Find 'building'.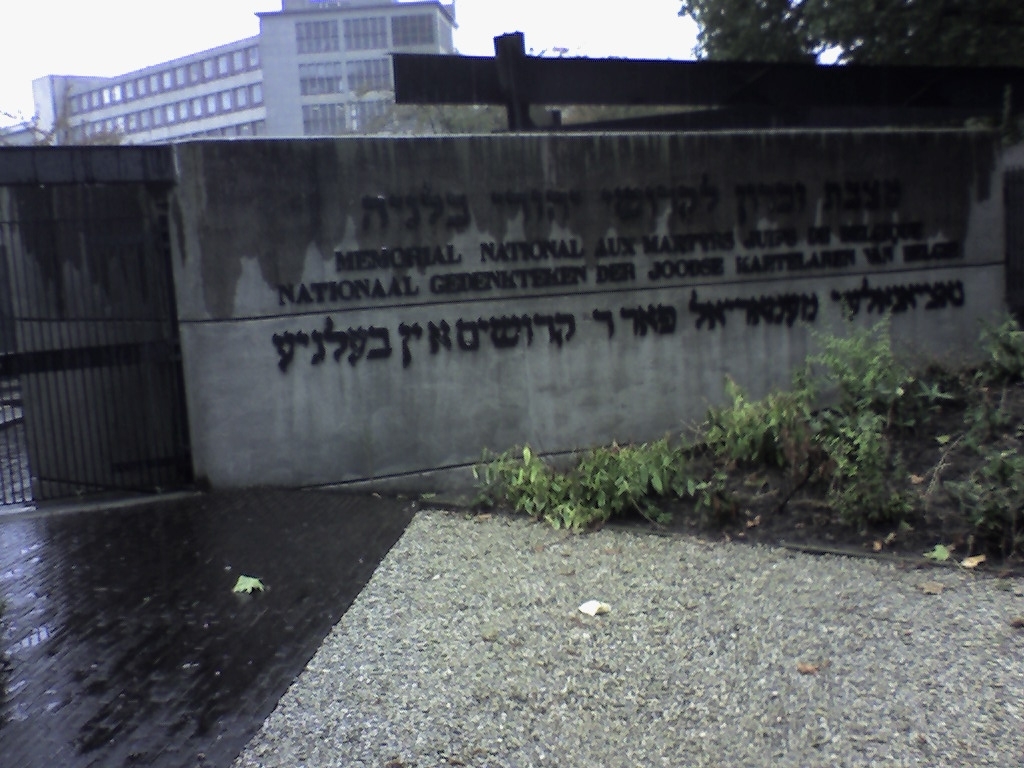
bbox=[1, 0, 460, 146].
